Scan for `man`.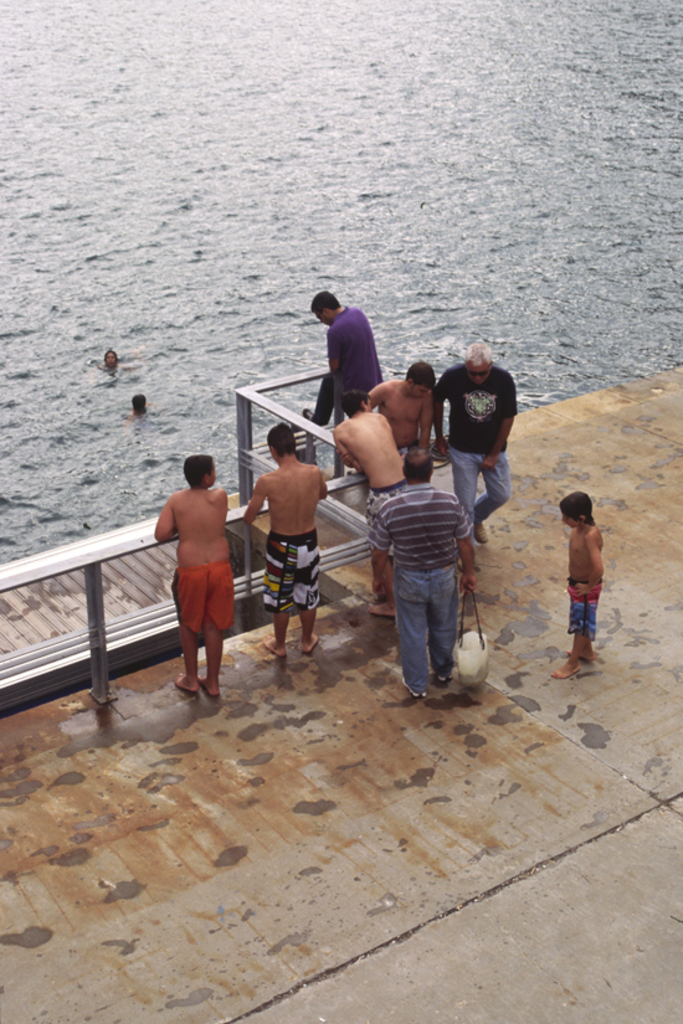
Scan result: [119,391,154,426].
